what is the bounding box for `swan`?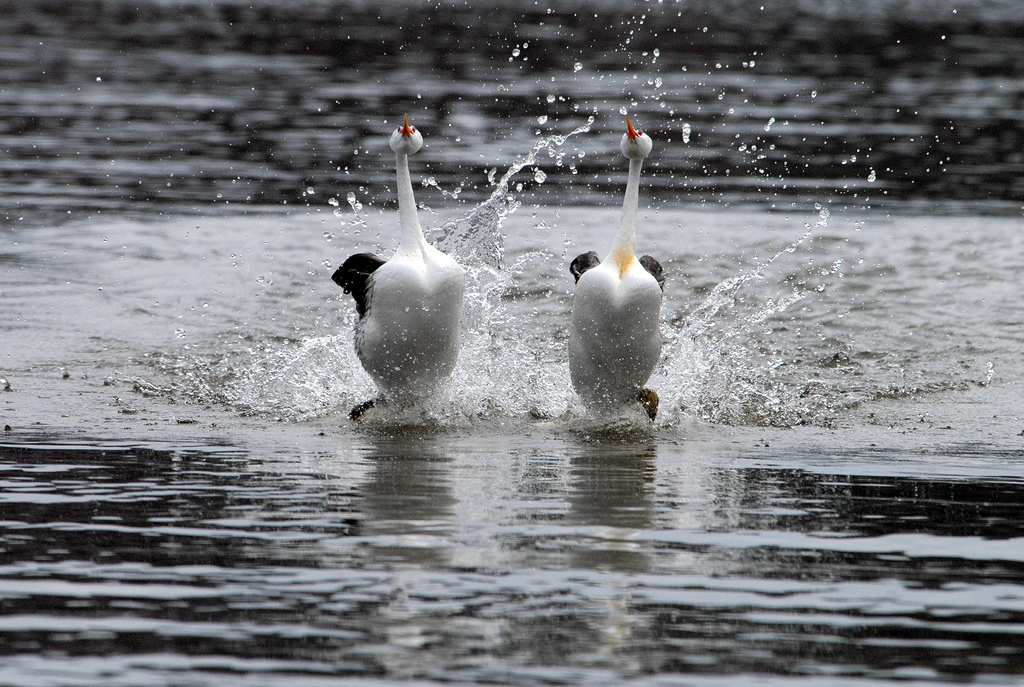
<box>341,109,486,413</box>.
